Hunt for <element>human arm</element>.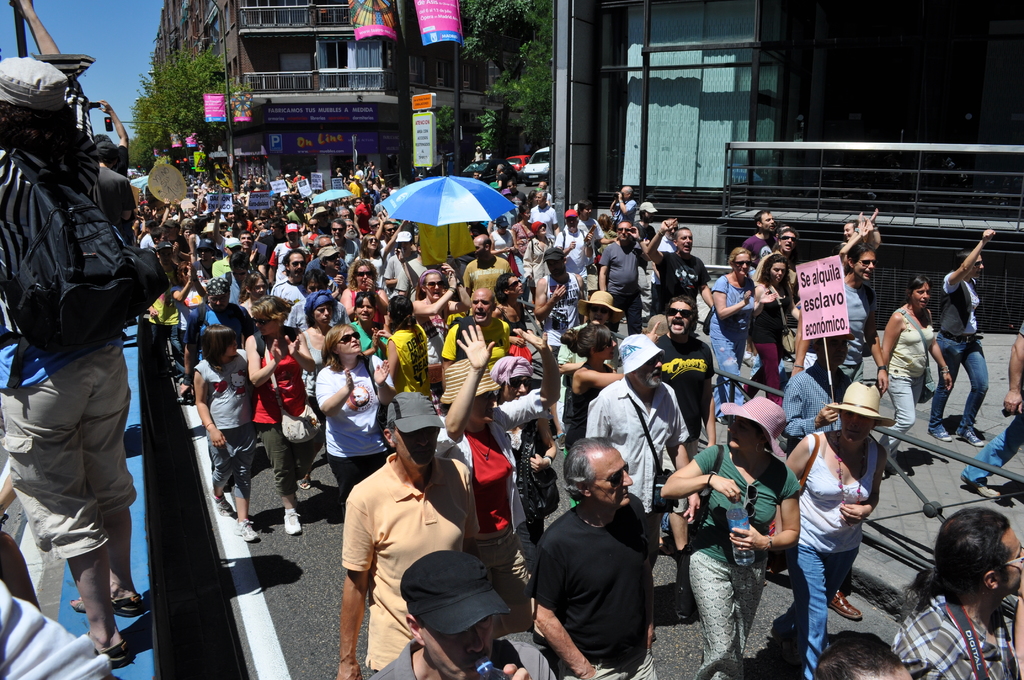
Hunted down at pyautogui.locateOnScreen(376, 257, 399, 286).
